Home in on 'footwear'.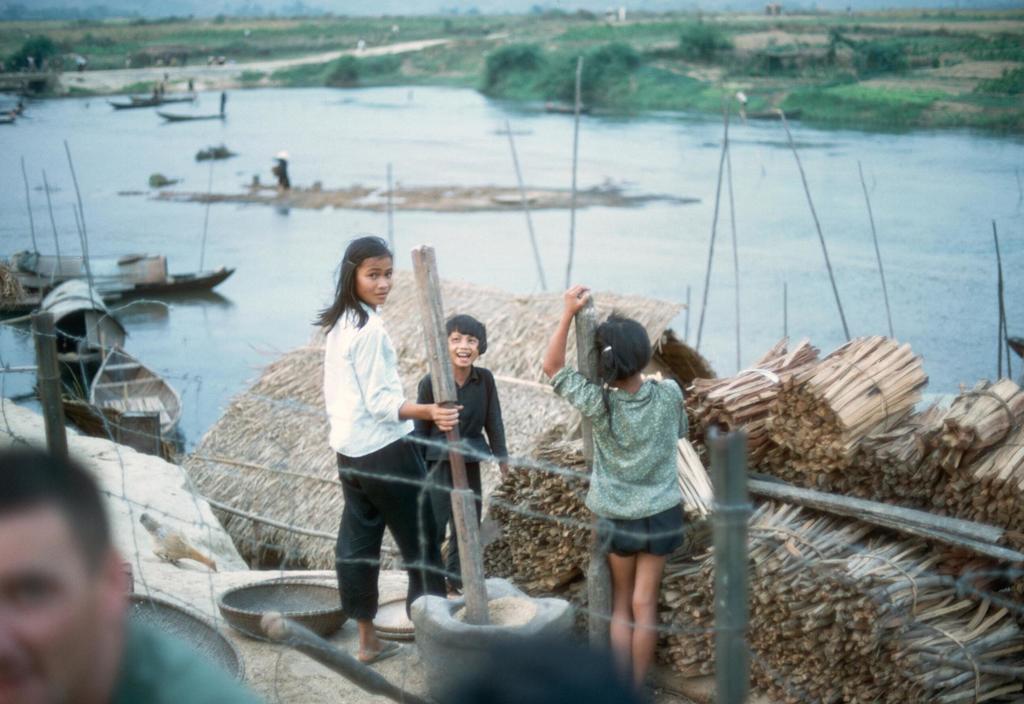
Homed in at l=362, t=636, r=401, b=662.
